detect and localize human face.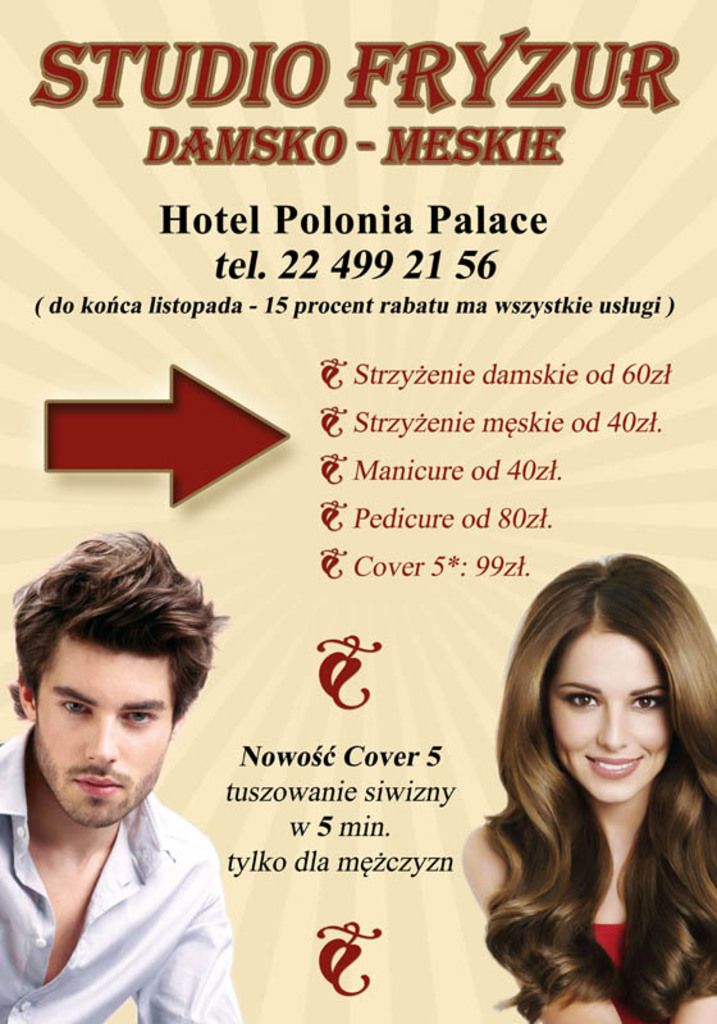
Localized at box=[37, 637, 172, 820].
